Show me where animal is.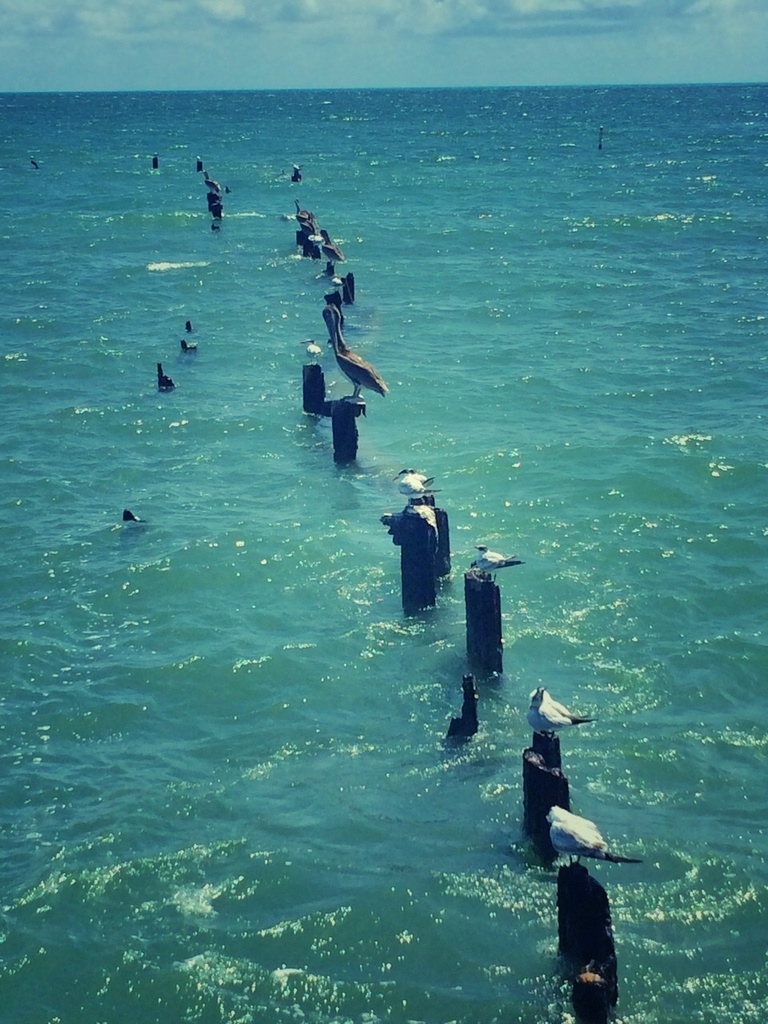
animal is at x1=322, y1=310, x2=390, y2=403.
